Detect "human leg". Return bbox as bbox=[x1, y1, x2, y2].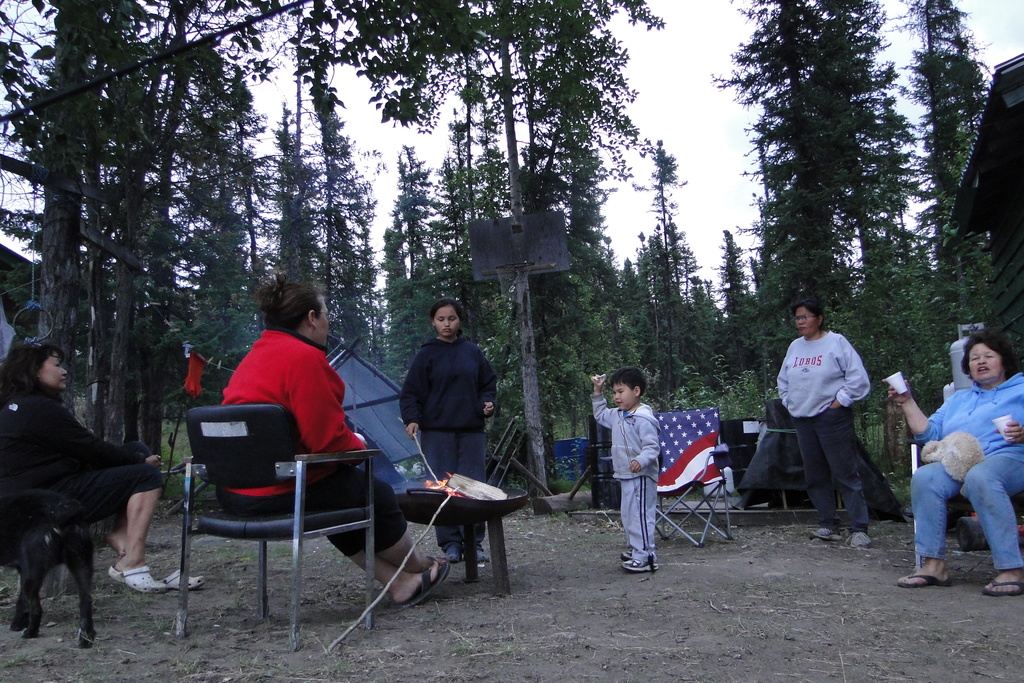
bbox=[792, 415, 830, 540].
